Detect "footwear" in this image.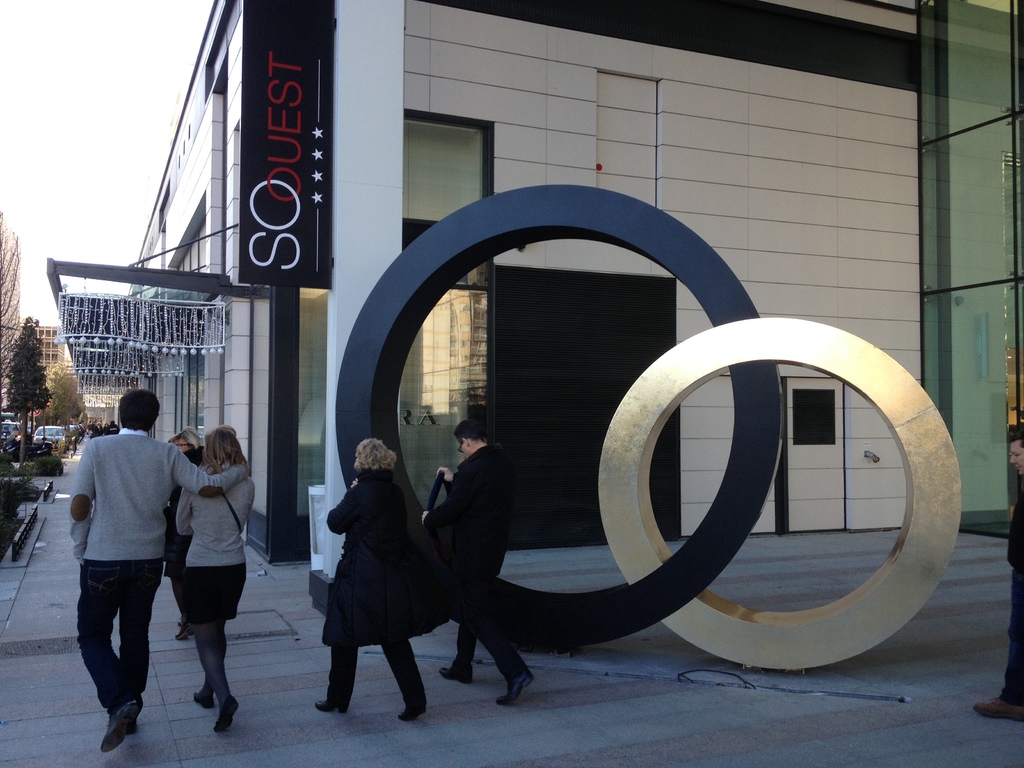
Detection: locate(218, 692, 234, 732).
